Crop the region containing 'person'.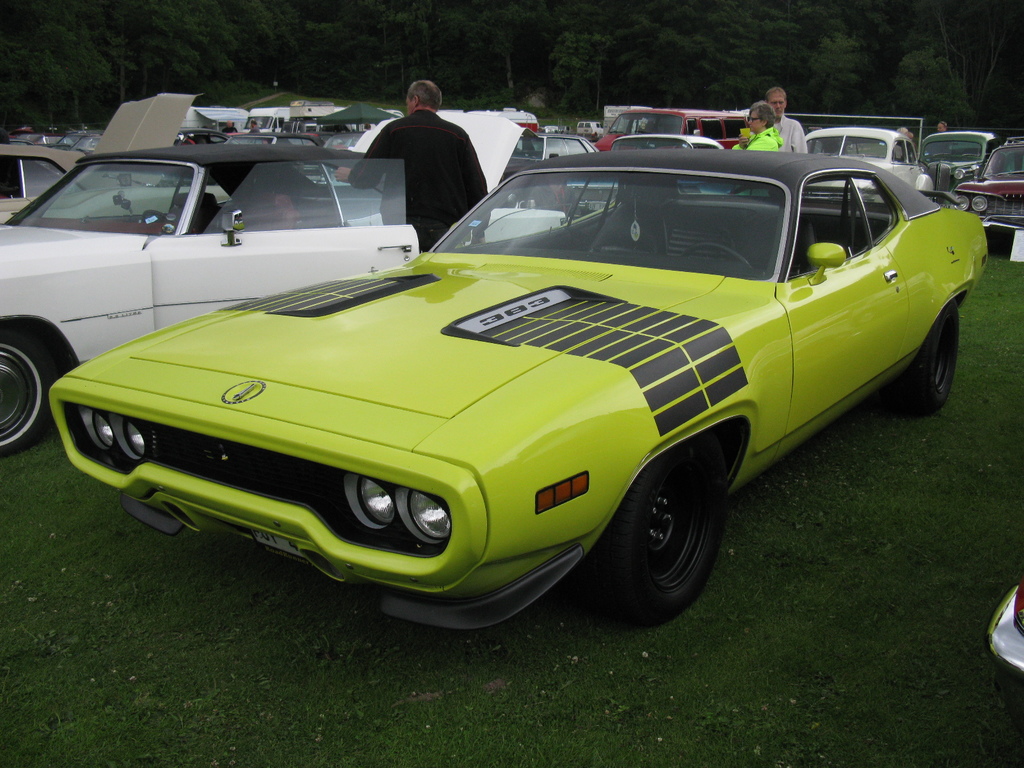
Crop region: x1=733, y1=100, x2=783, y2=152.
